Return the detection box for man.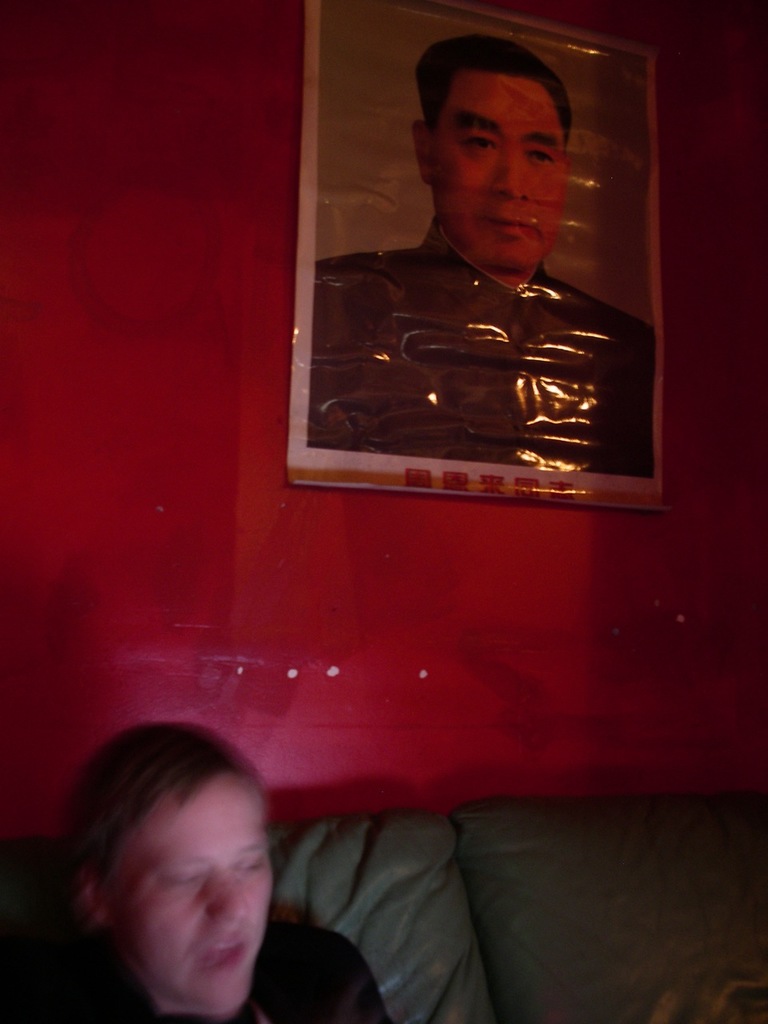
<bbox>310, 67, 664, 450</bbox>.
